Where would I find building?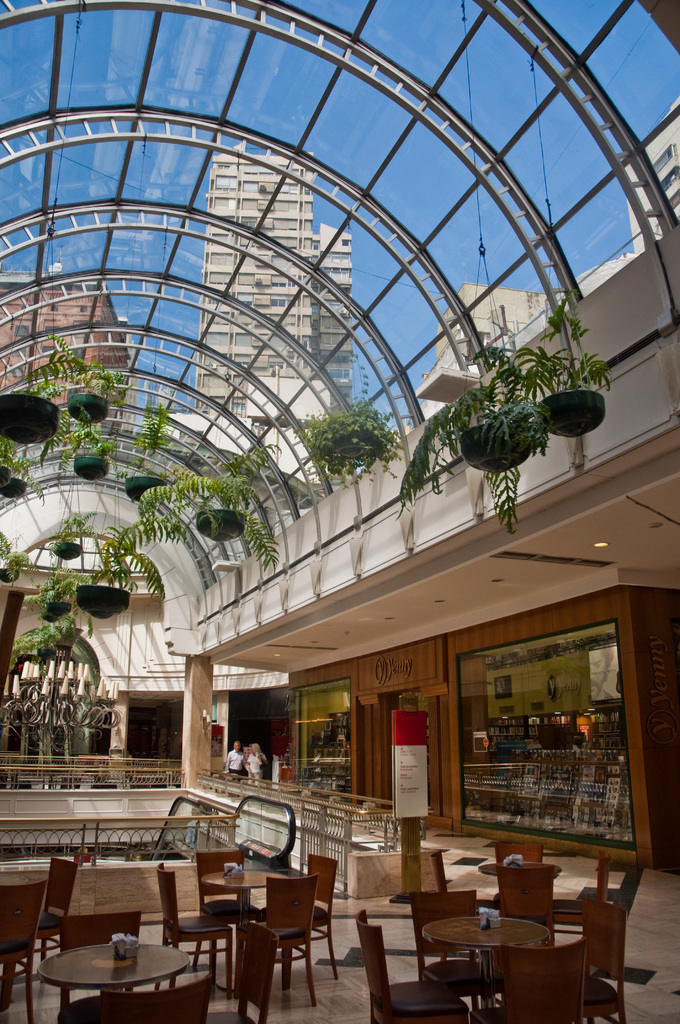
At box(195, 138, 357, 494).
